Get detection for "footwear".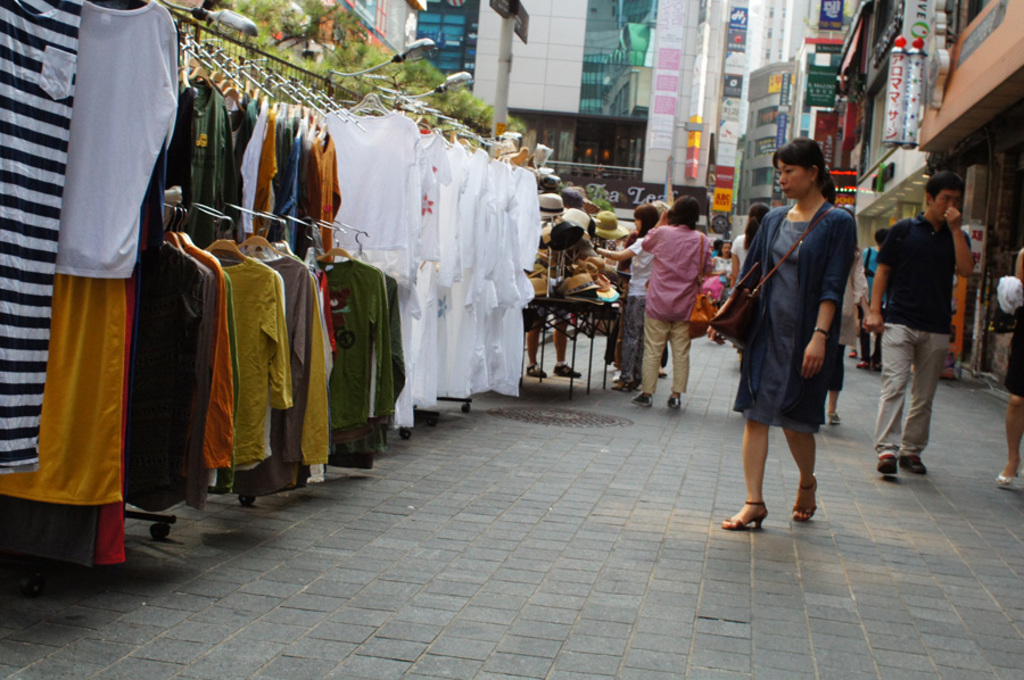
Detection: select_region(999, 468, 1023, 491).
